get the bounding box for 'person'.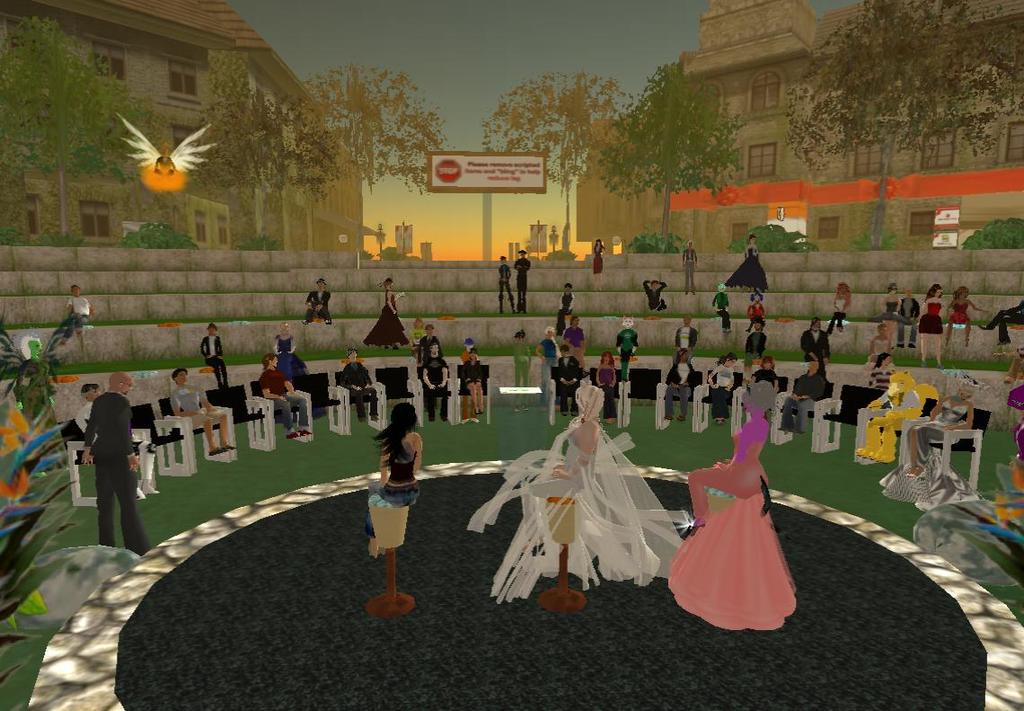
x1=516, y1=248, x2=530, y2=310.
